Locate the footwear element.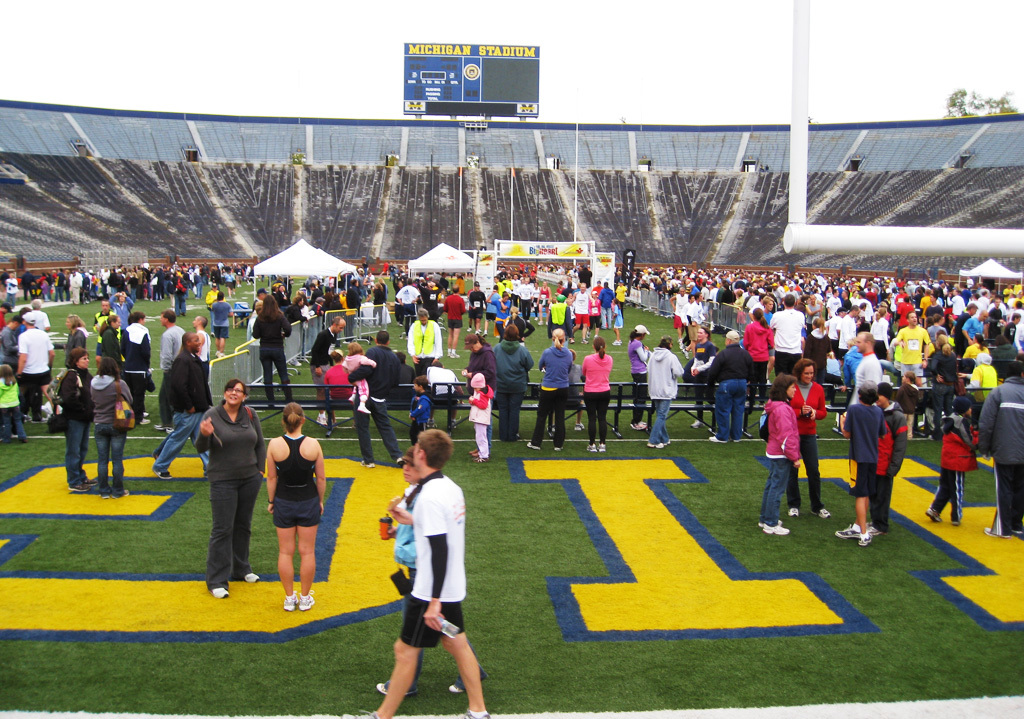
Element bbox: 759:518:790:533.
